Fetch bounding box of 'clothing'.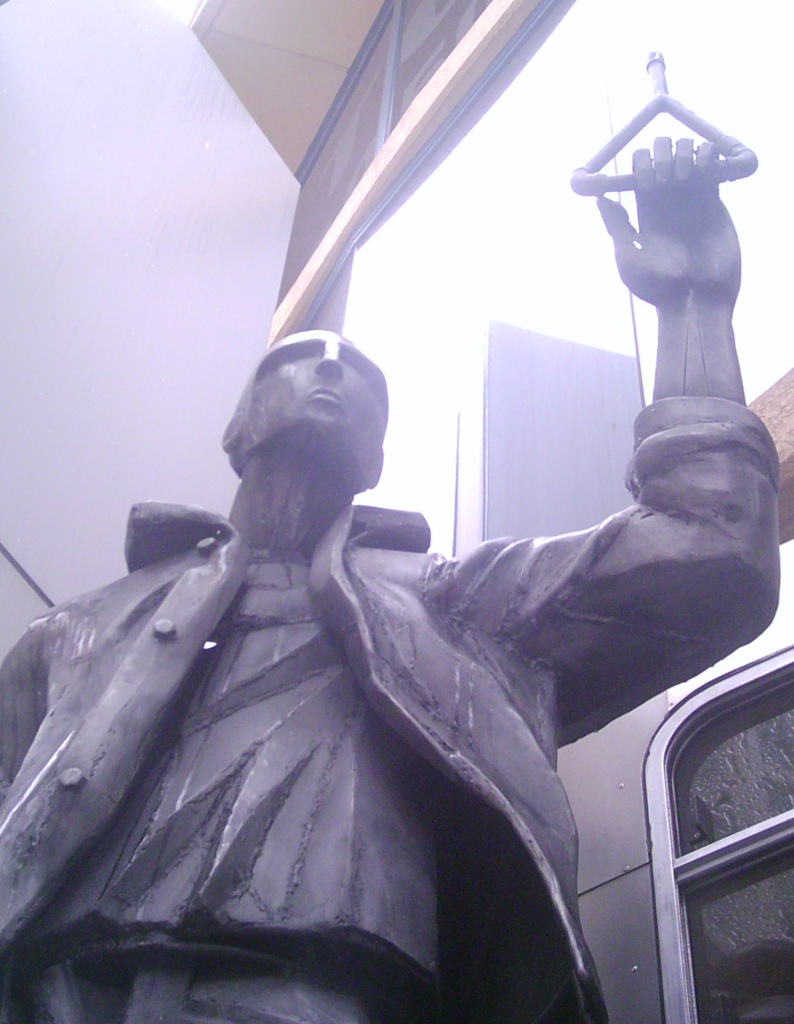
Bbox: l=0, t=394, r=777, b=1023.
